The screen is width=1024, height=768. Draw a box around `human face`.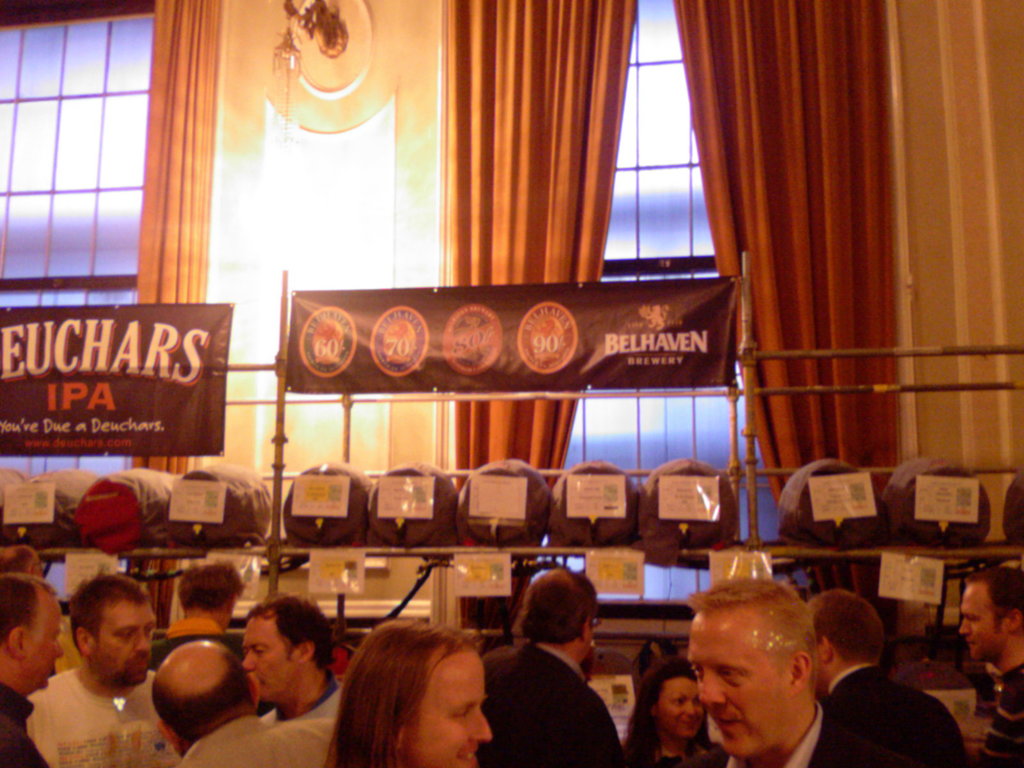
select_region(657, 678, 698, 735).
